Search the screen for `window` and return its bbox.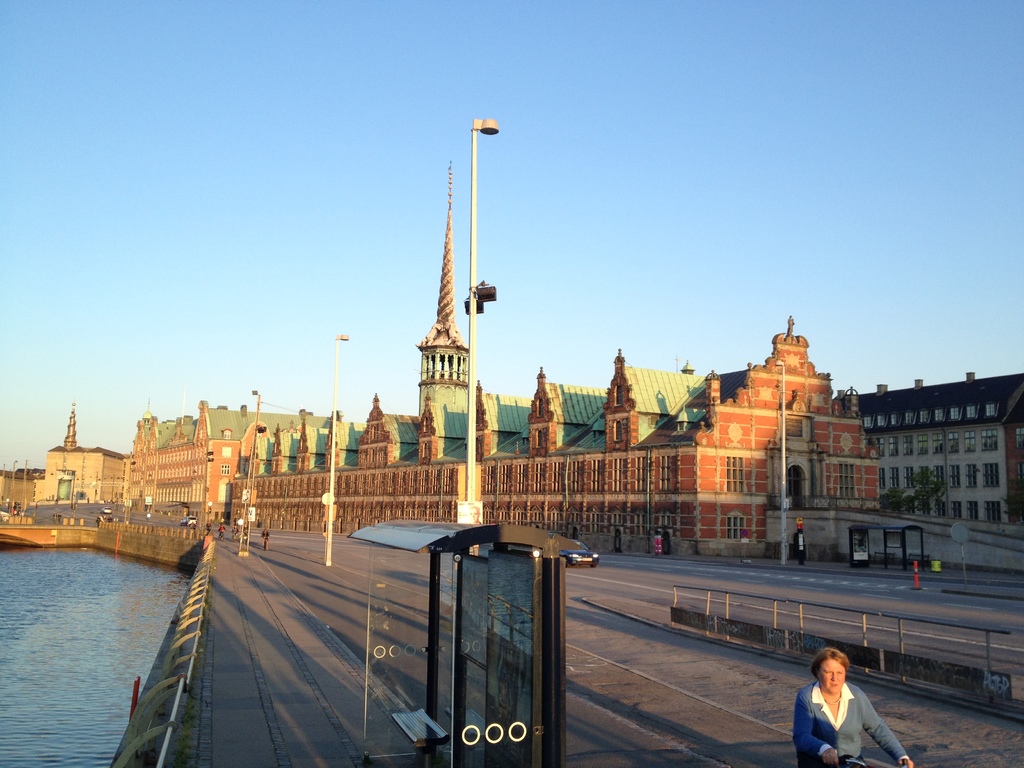
Found: [917,433,928,450].
